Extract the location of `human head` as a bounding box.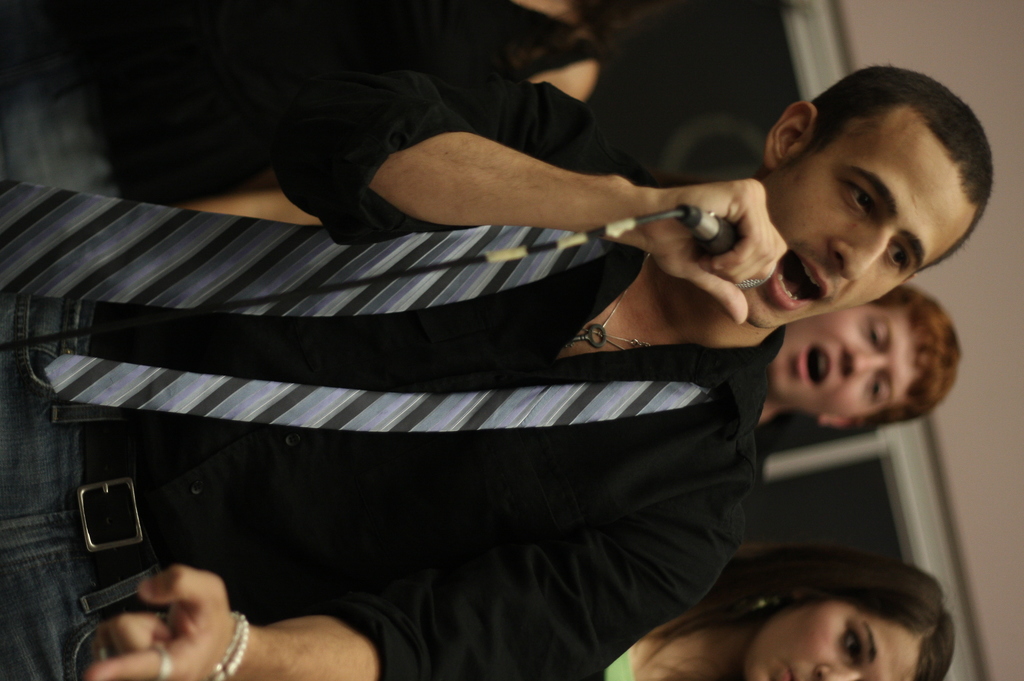
Rect(763, 68, 995, 297).
